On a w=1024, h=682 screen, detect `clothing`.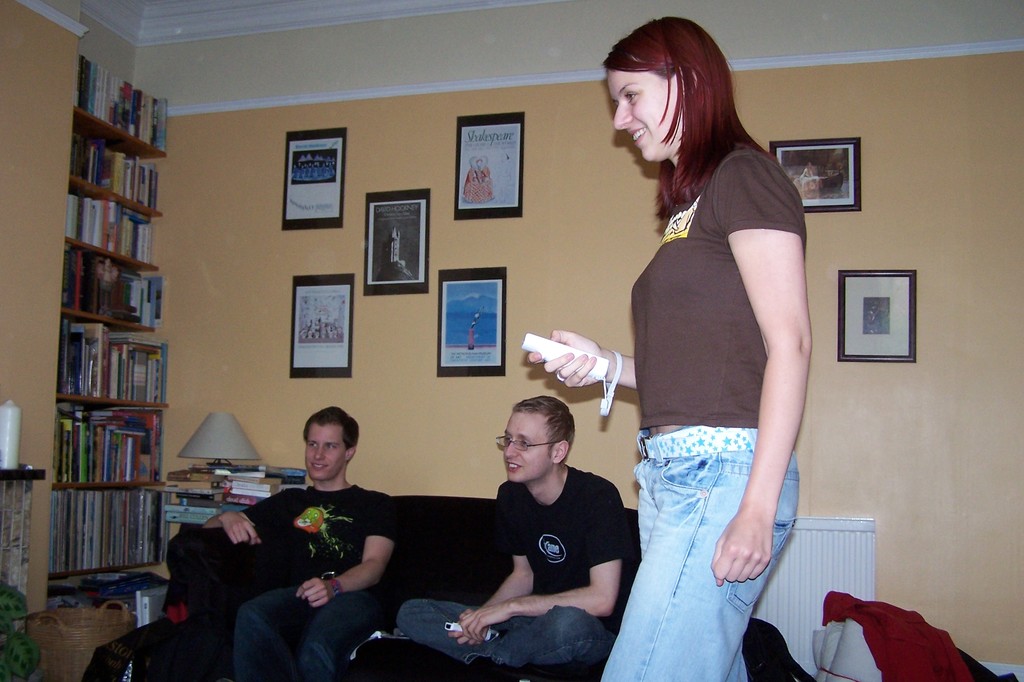
818/589/976/670.
